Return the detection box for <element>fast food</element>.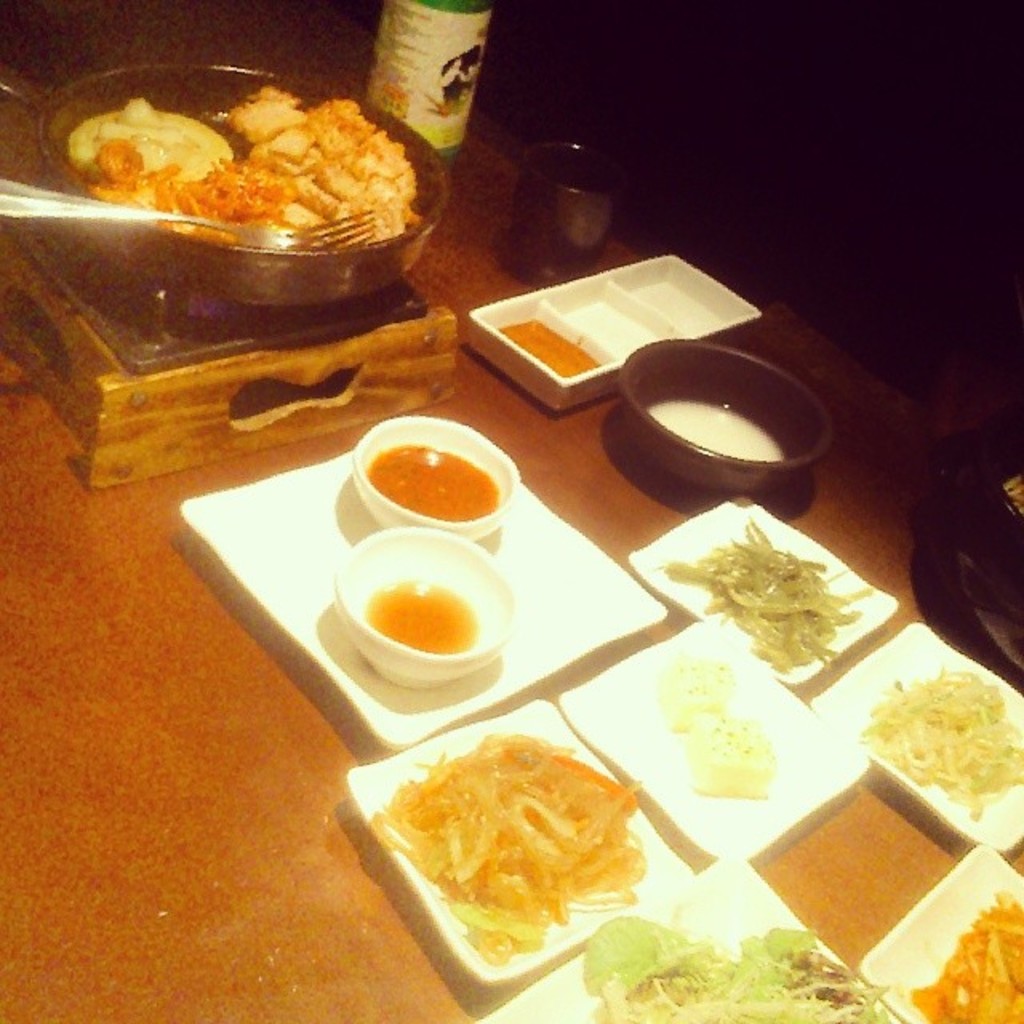
{"x1": 584, "y1": 915, "x2": 896, "y2": 1022}.
